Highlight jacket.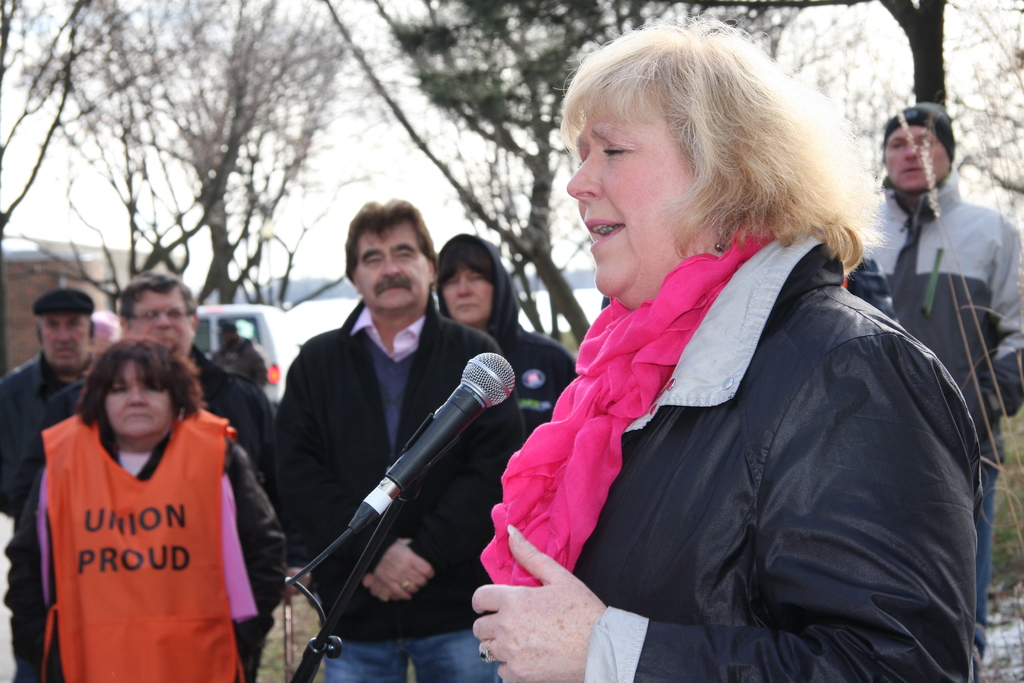
Highlighted region: detection(476, 138, 979, 682).
